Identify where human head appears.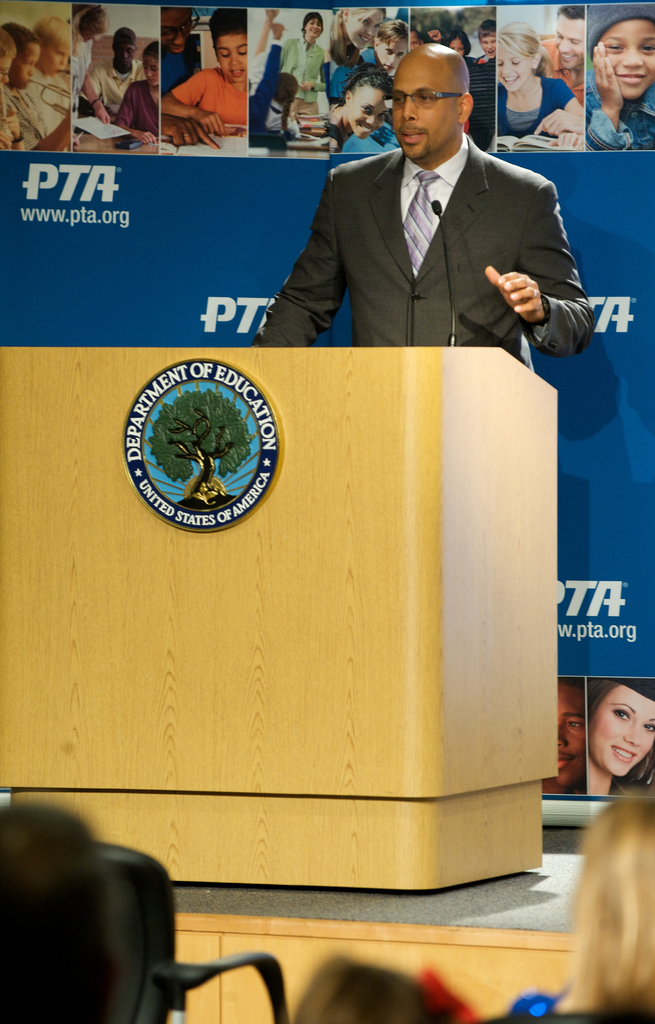
Appears at bbox(141, 40, 160, 87).
